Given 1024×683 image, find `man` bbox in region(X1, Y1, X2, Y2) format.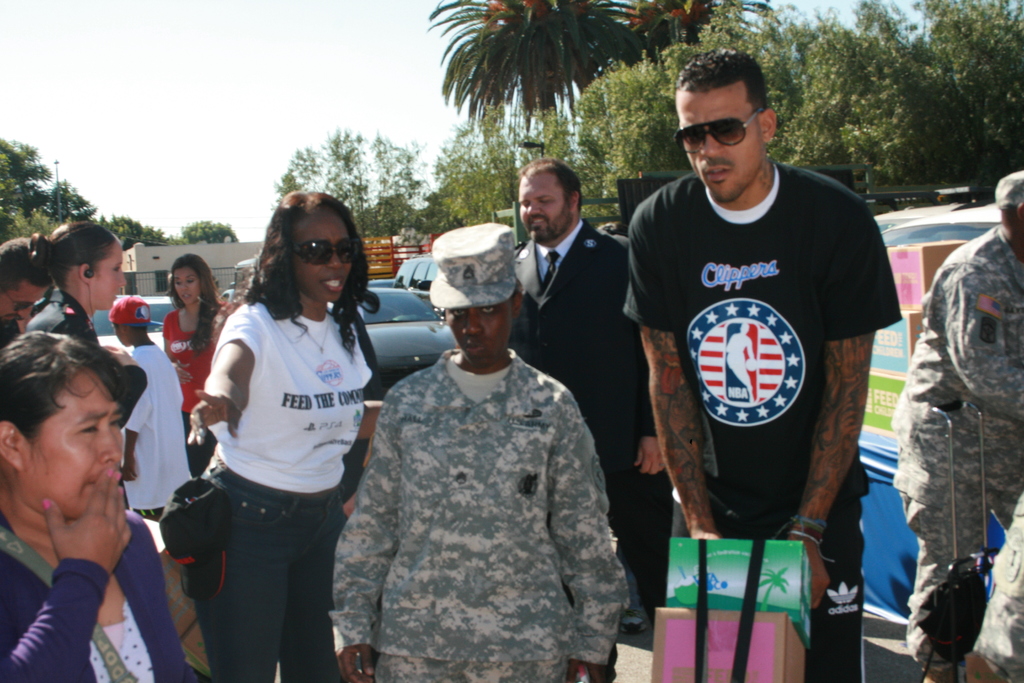
region(0, 234, 53, 322).
